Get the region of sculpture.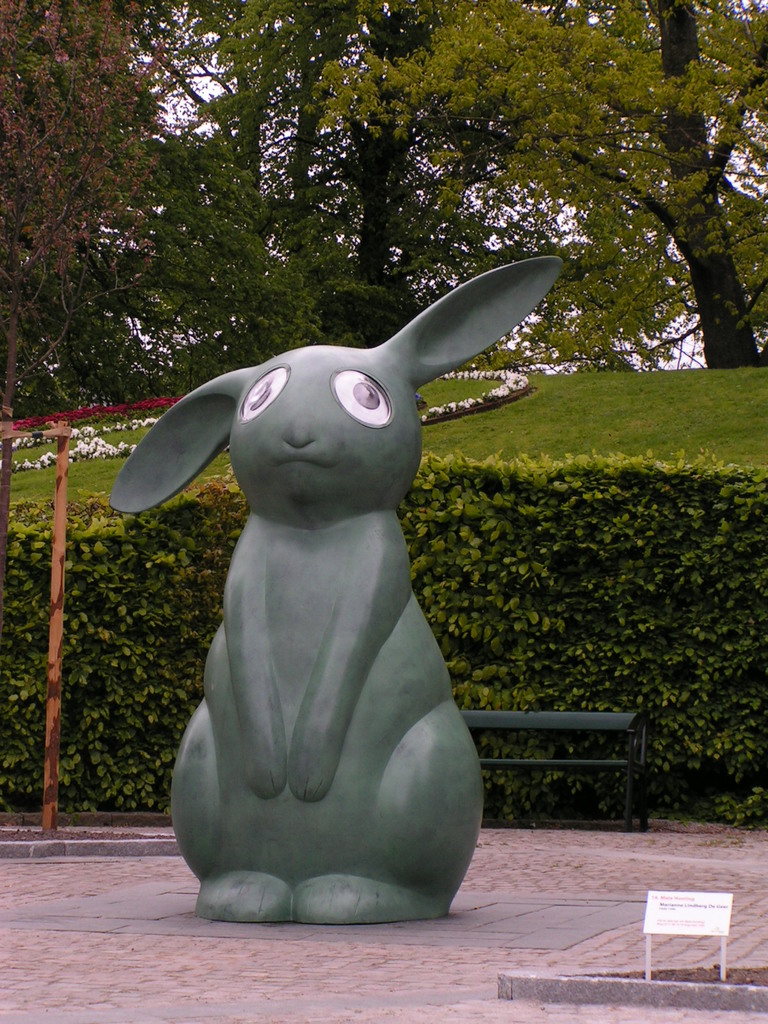
(138, 286, 514, 960).
